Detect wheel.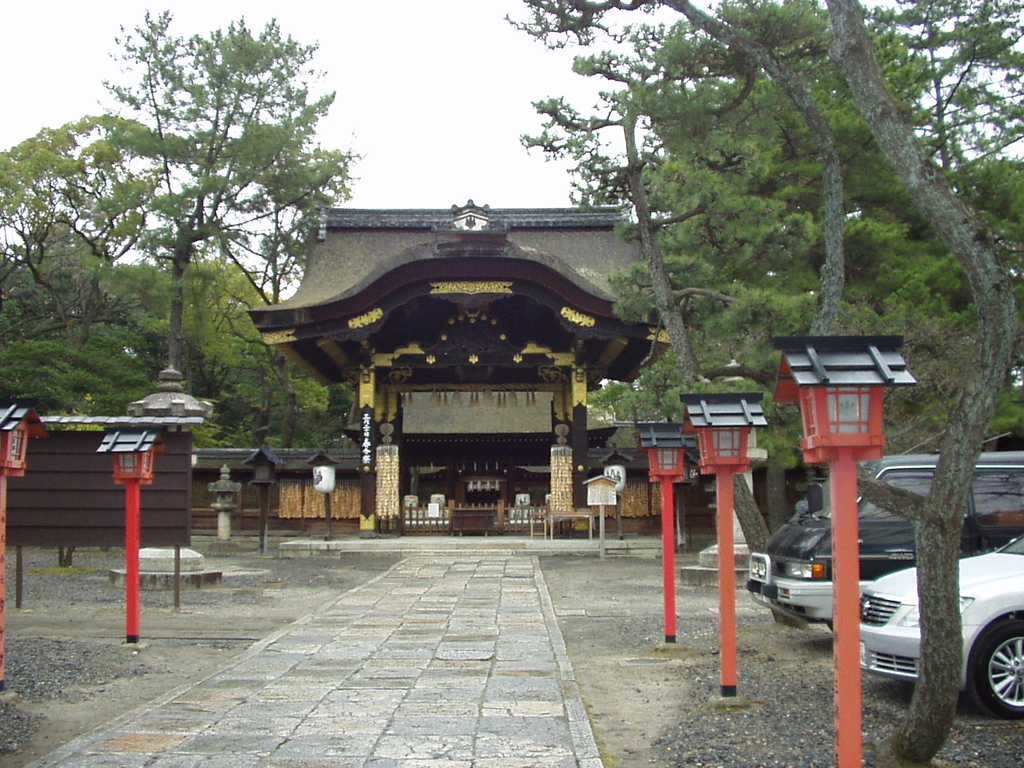
Detected at (left=962, top=615, right=1023, bottom=721).
